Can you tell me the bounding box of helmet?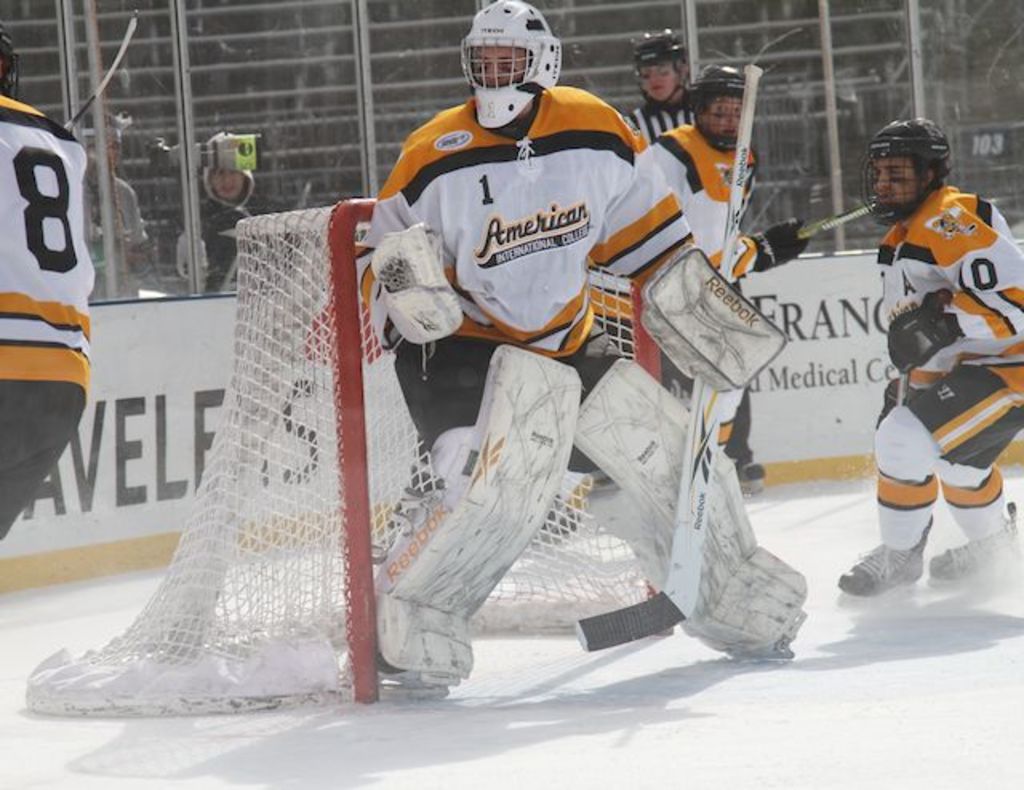
box=[632, 32, 699, 109].
